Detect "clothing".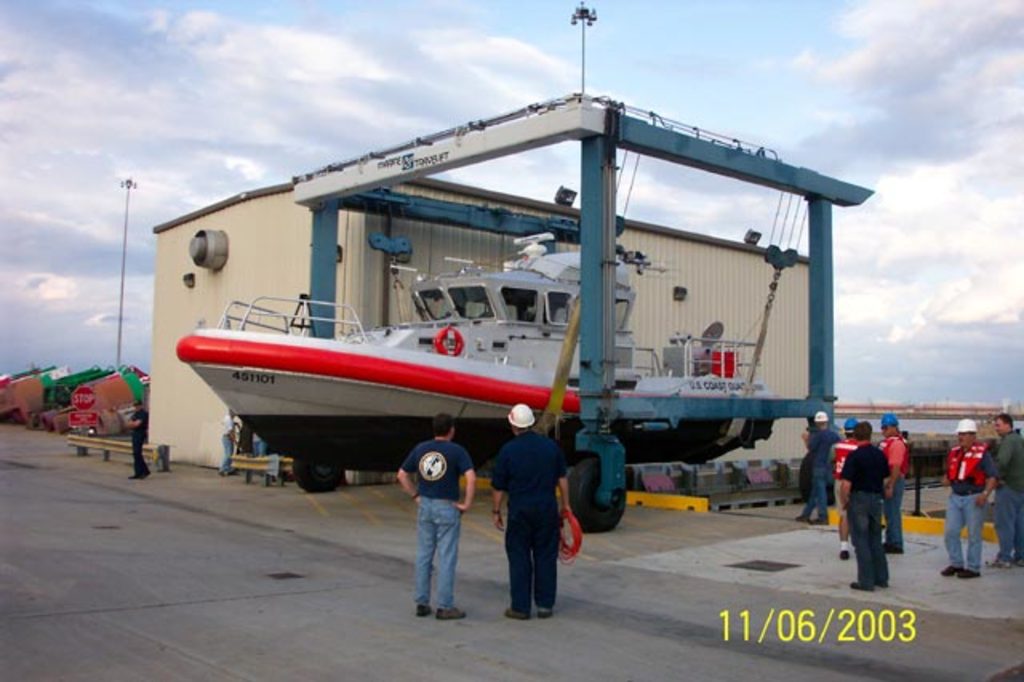
Detected at 213/407/237/480.
